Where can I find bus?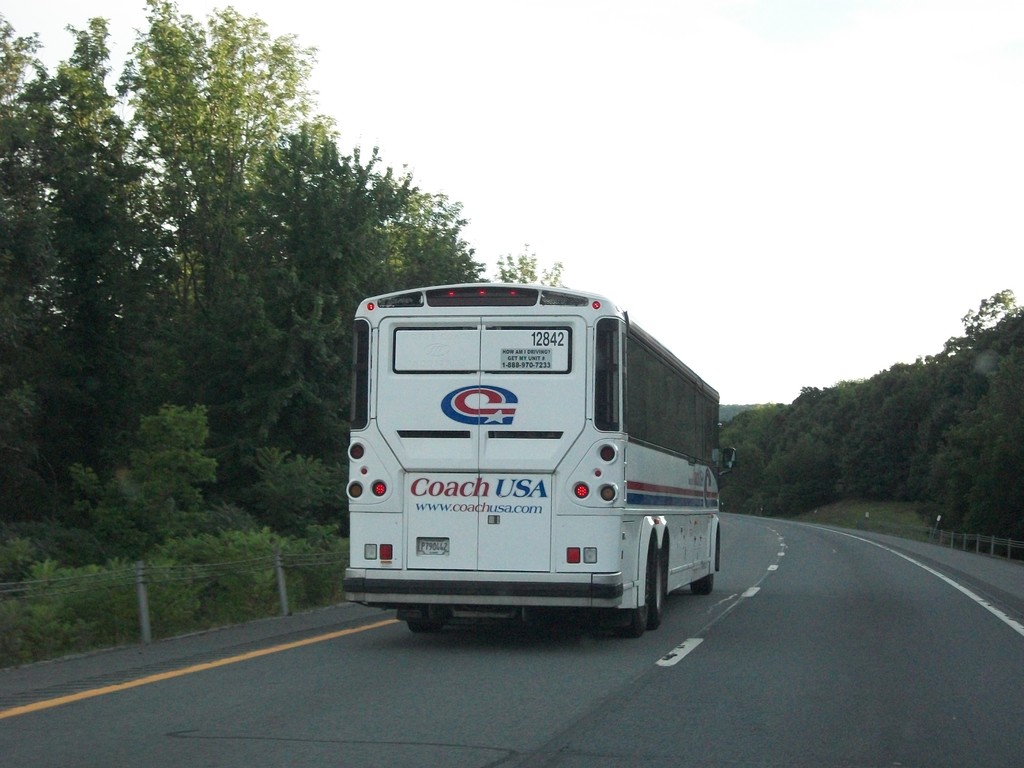
You can find it at <bbox>335, 283, 737, 635</bbox>.
